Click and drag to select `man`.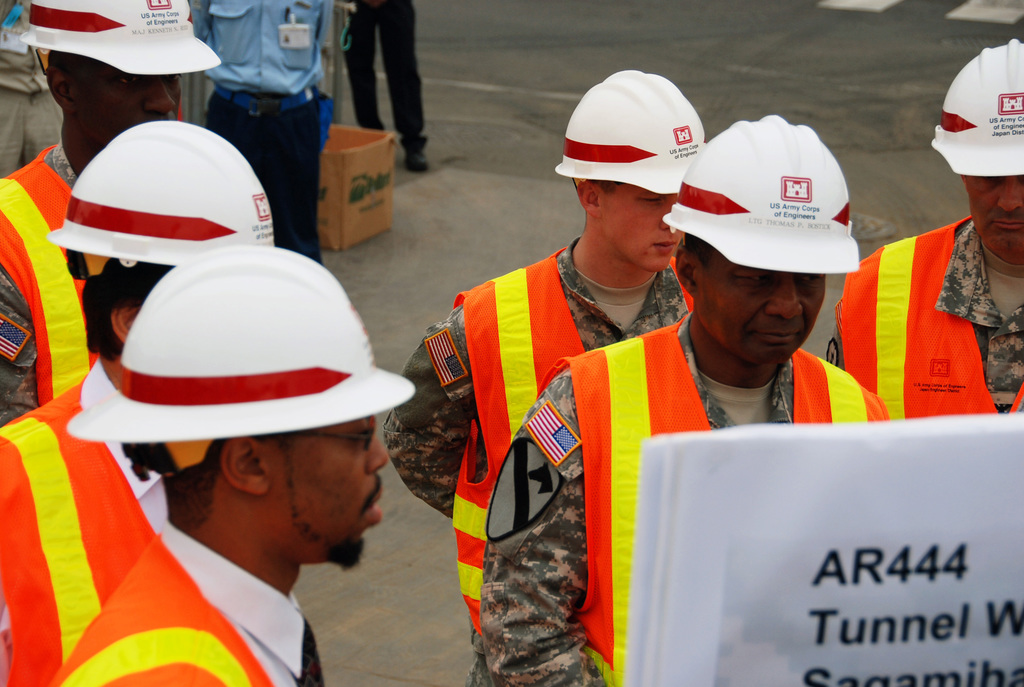
Selection: detection(381, 70, 709, 686).
